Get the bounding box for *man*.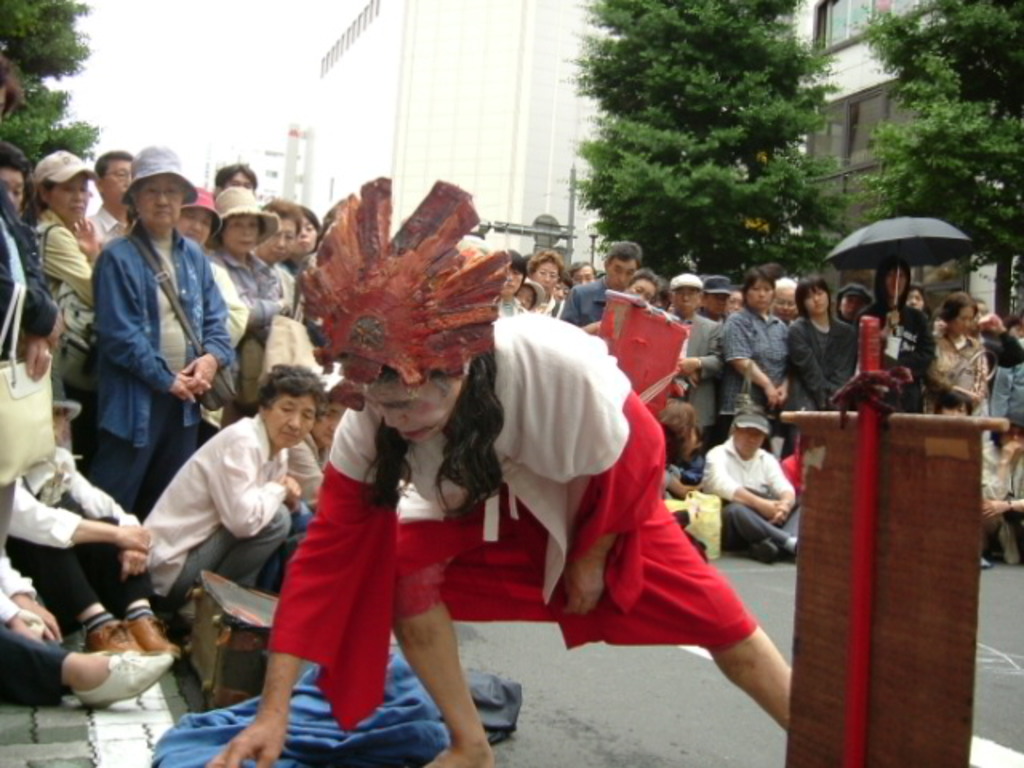
563, 235, 651, 330.
